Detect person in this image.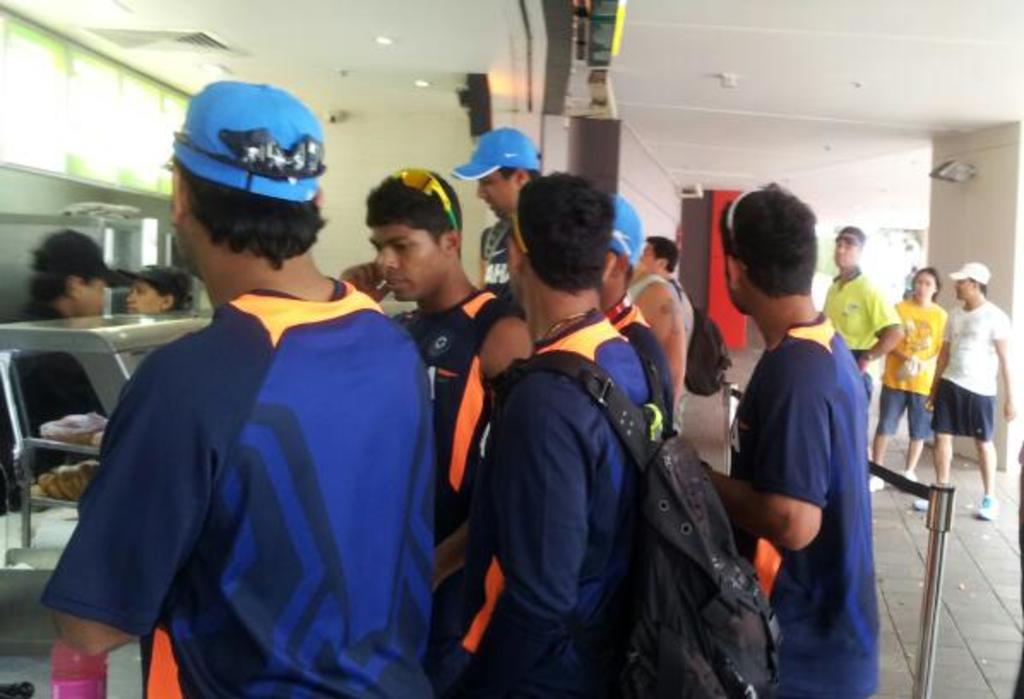
Detection: bbox(817, 226, 904, 493).
